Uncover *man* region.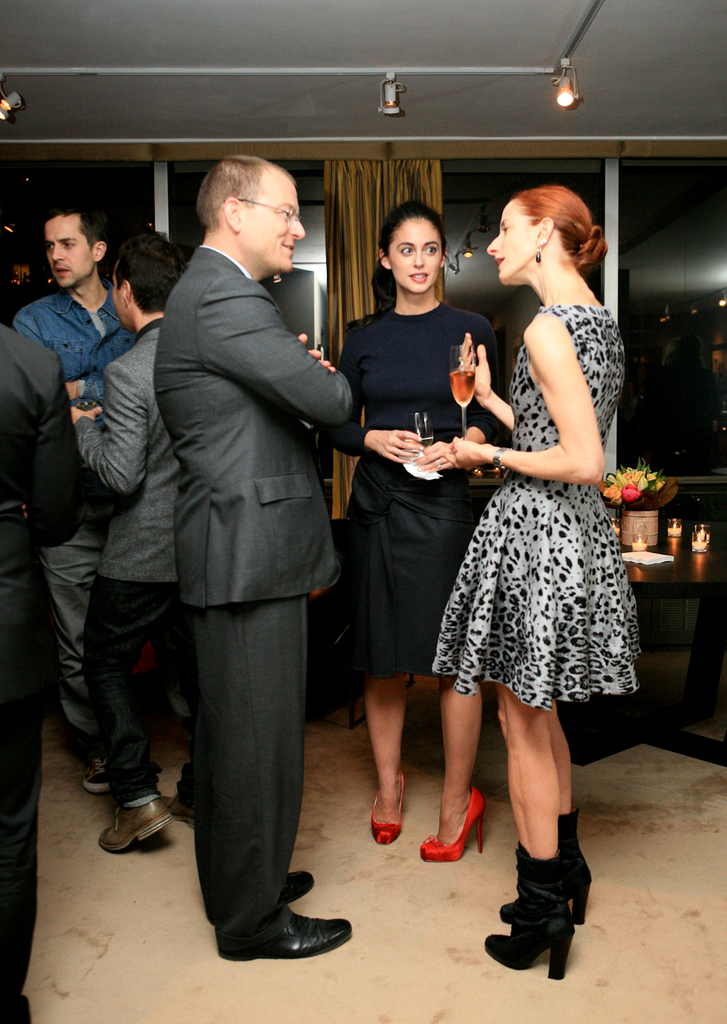
Uncovered: region(19, 207, 141, 799).
